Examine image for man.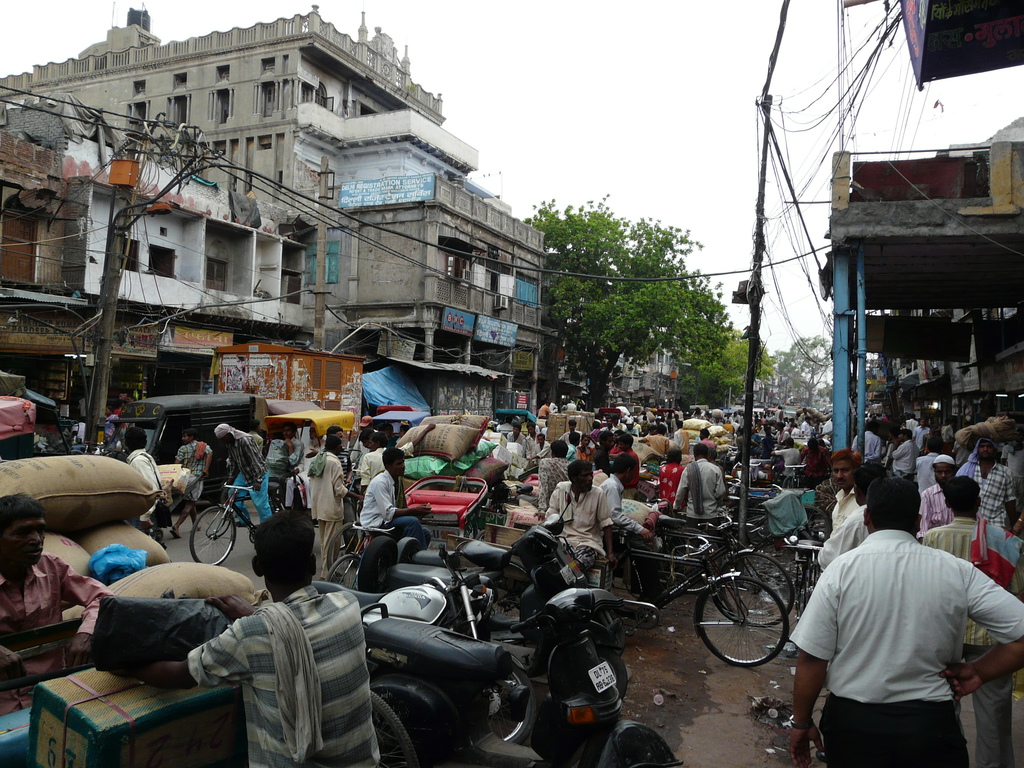
Examination result: 944 420 957 447.
